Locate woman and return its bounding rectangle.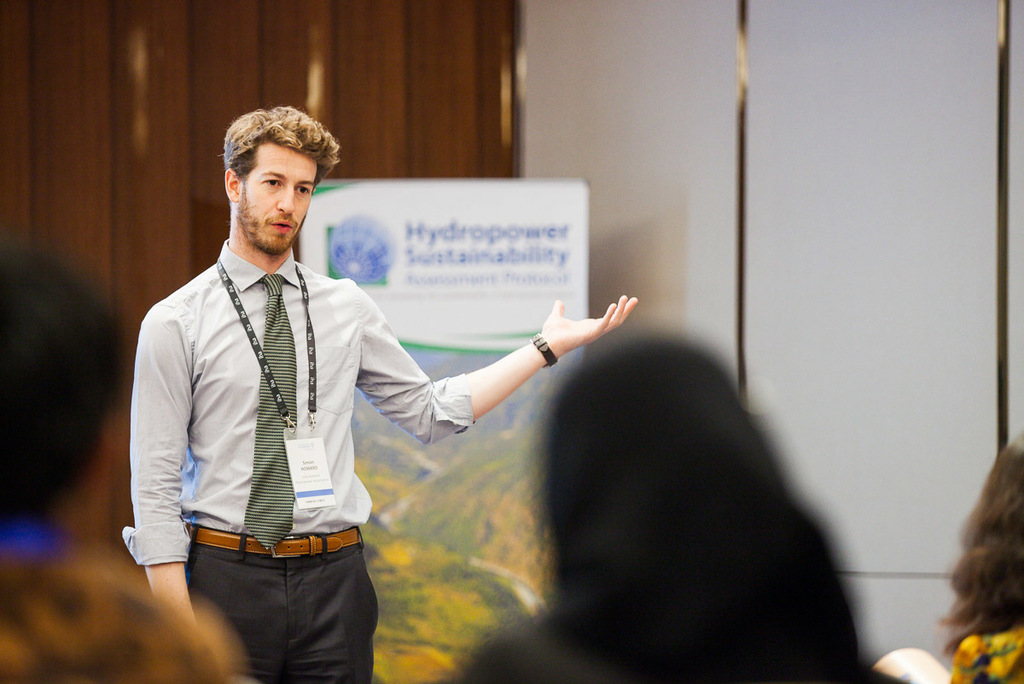
x1=436, y1=278, x2=873, y2=661.
